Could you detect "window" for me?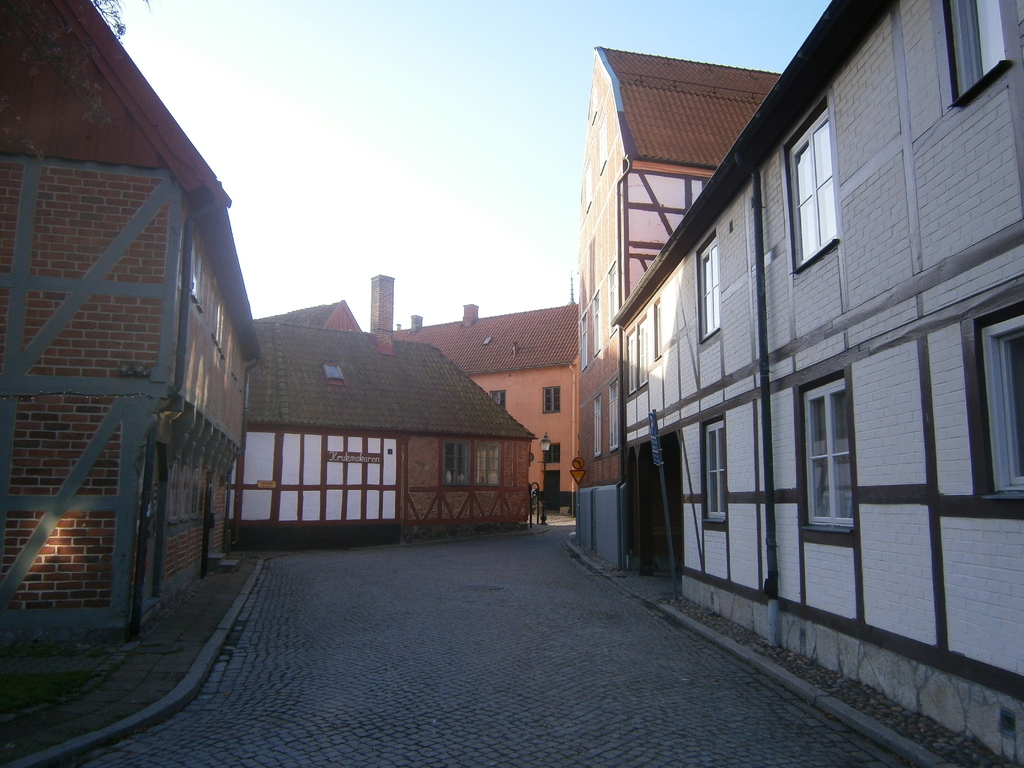
Detection result: <bbox>324, 360, 346, 385</bbox>.
